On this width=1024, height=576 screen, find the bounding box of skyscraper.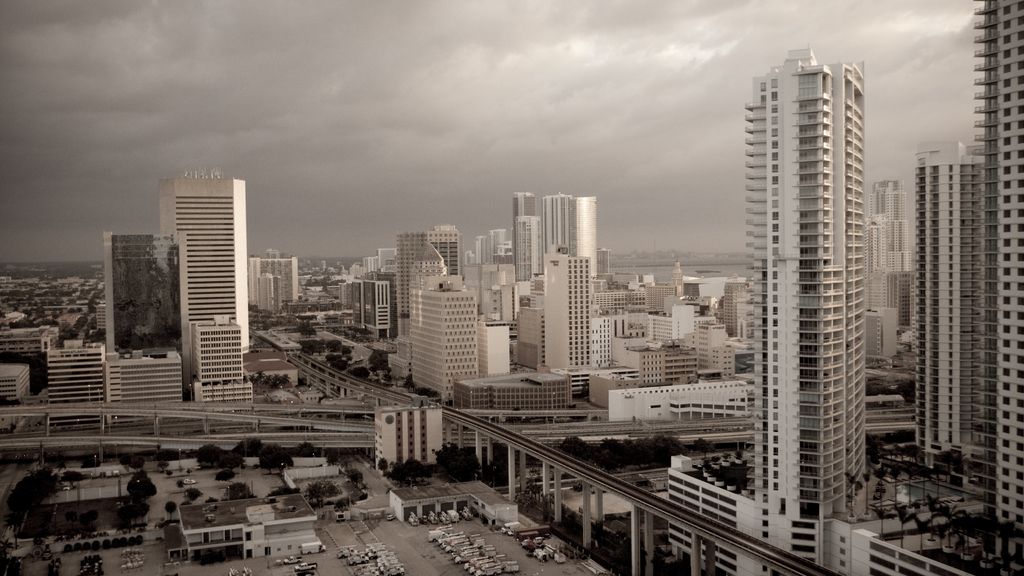
Bounding box: rect(468, 230, 508, 289).
